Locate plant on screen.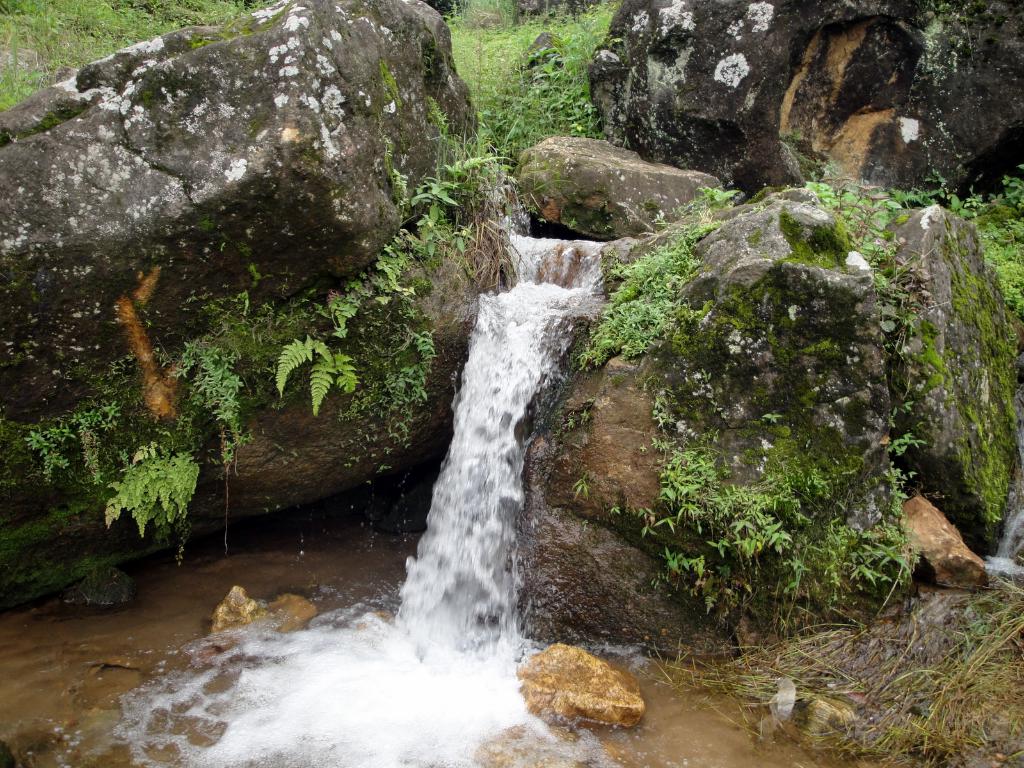
On screen at (left=787, top=166, right=941, bottom=450).
